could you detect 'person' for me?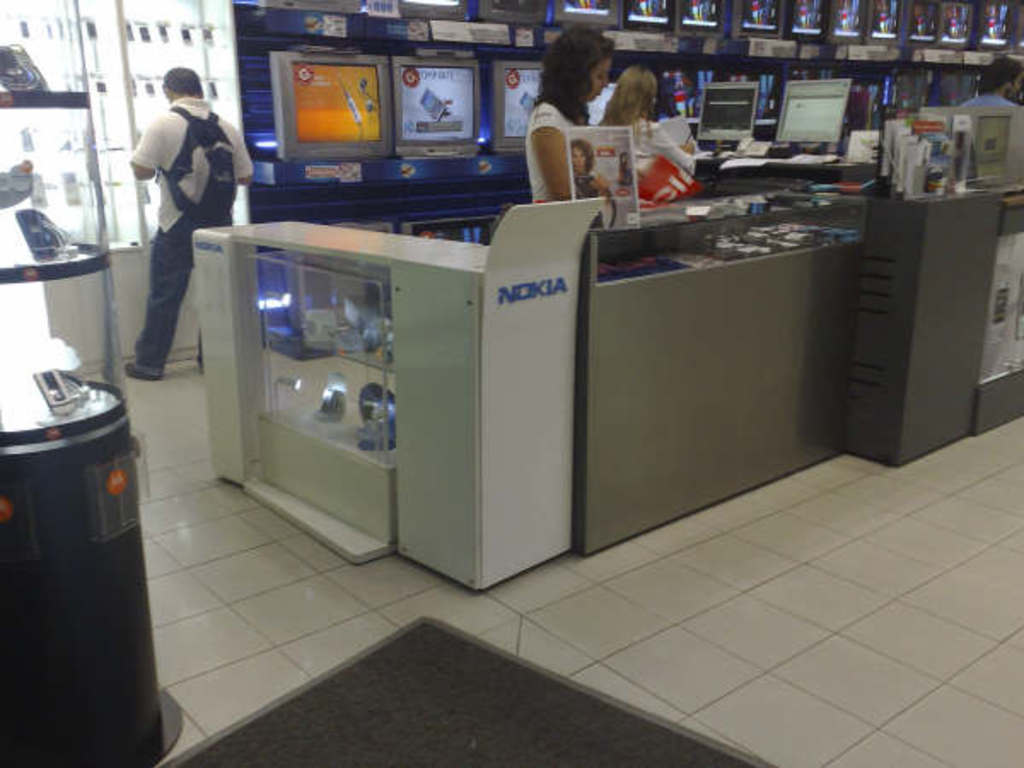
Detection result: left=106, top=56, right=212, bottom=364.
